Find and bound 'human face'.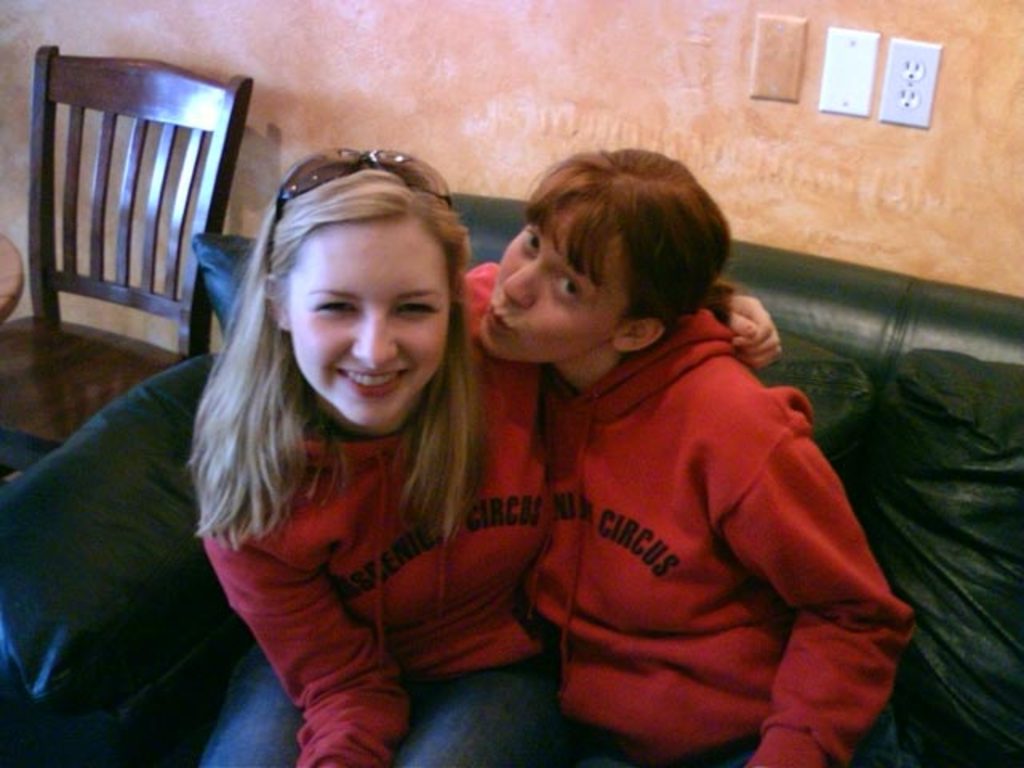
Bound: {"left": 475, "top": 205, "right": 629, "bottom": 357}.
